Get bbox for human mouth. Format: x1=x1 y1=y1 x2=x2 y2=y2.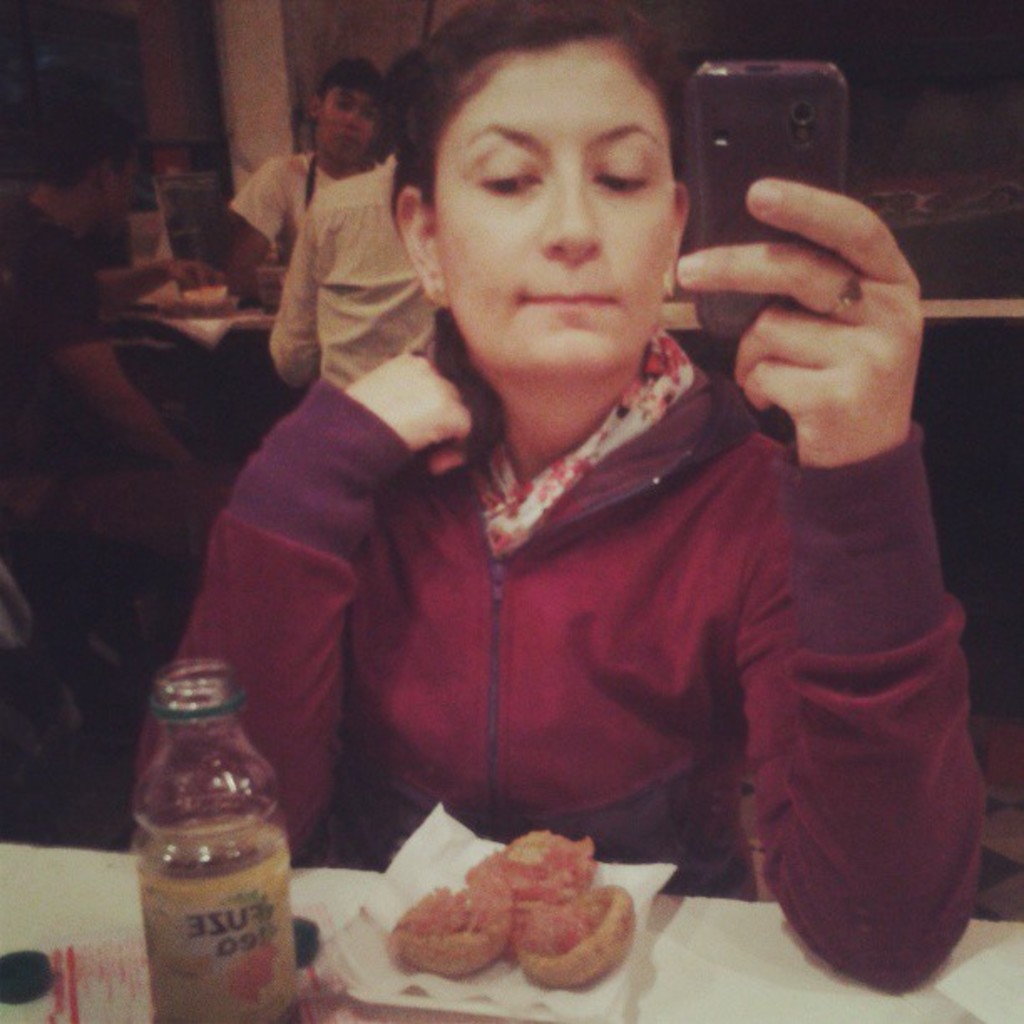
x1=524 y1=289 x2=619 y2=315.
